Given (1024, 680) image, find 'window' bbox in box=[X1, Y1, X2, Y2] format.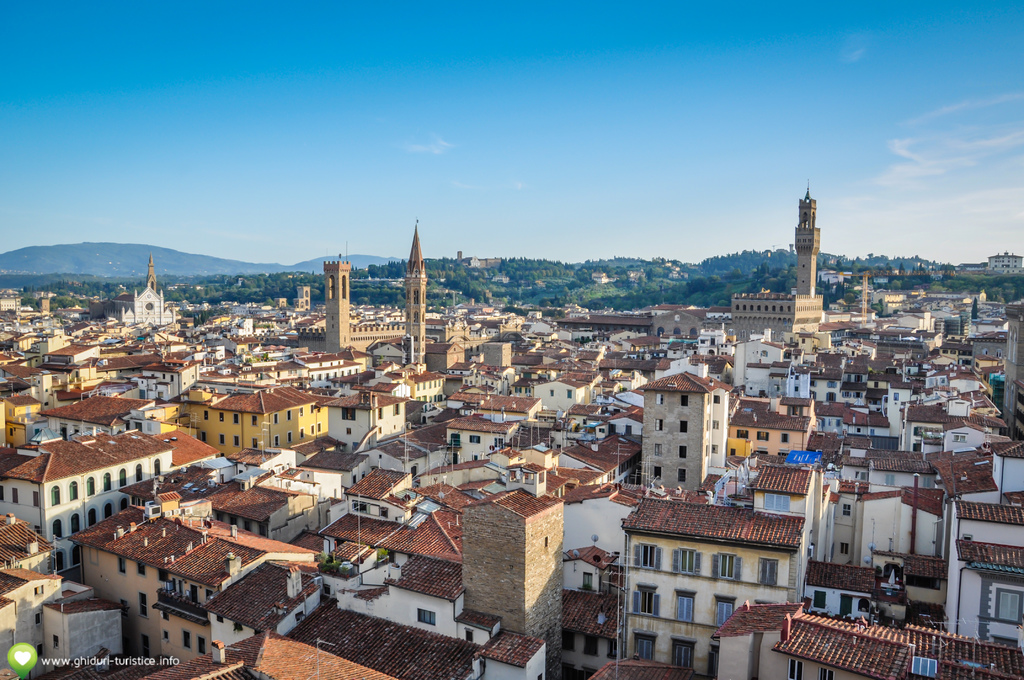
box=[119, 467, 129, 487].
